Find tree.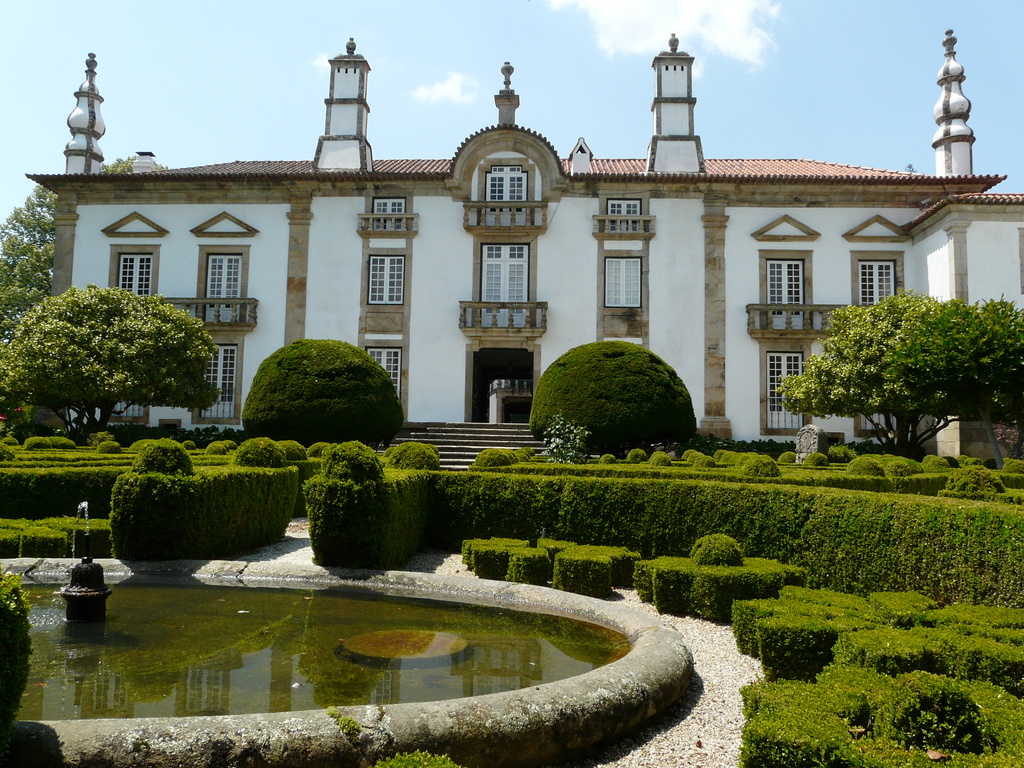
bbox=(525, 344, 700, 458).
